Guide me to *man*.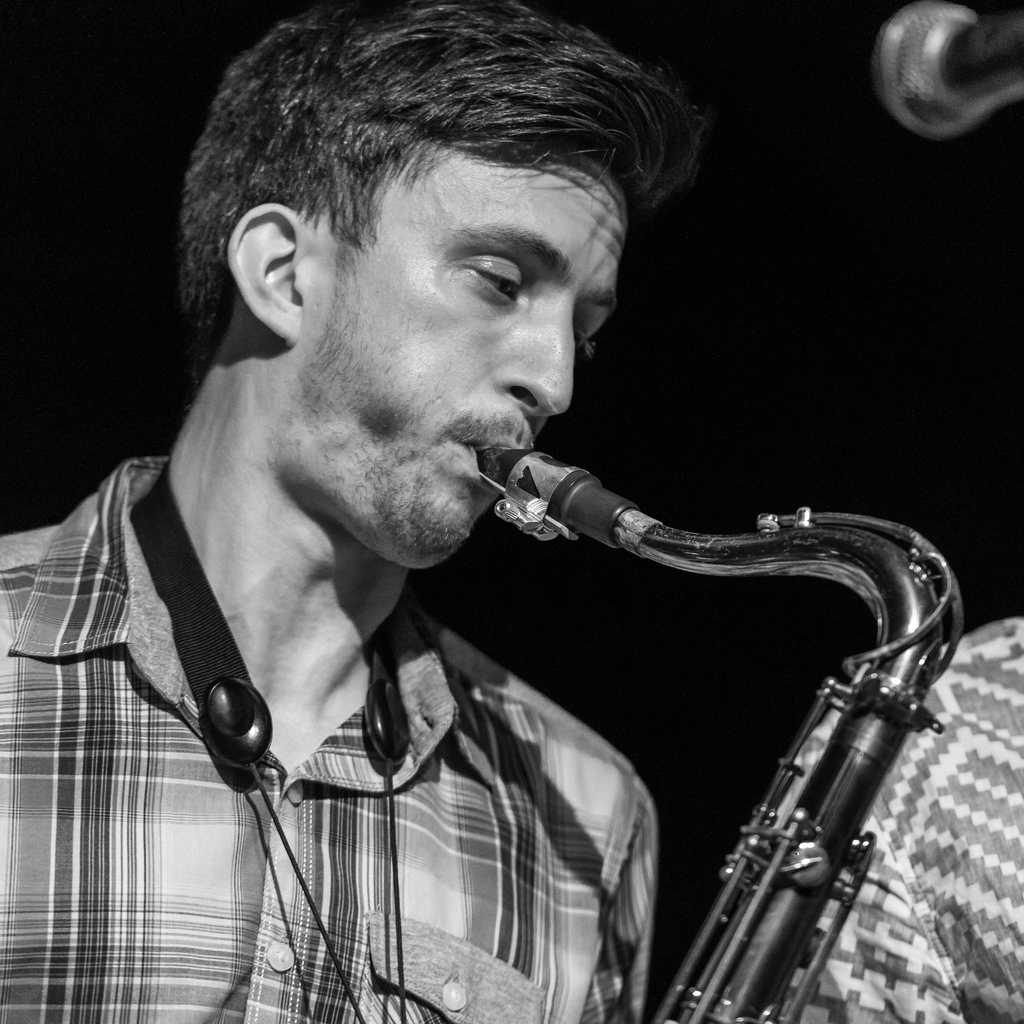
Guidance: [x1=0, y1=0, x2=684, y2=1023].
